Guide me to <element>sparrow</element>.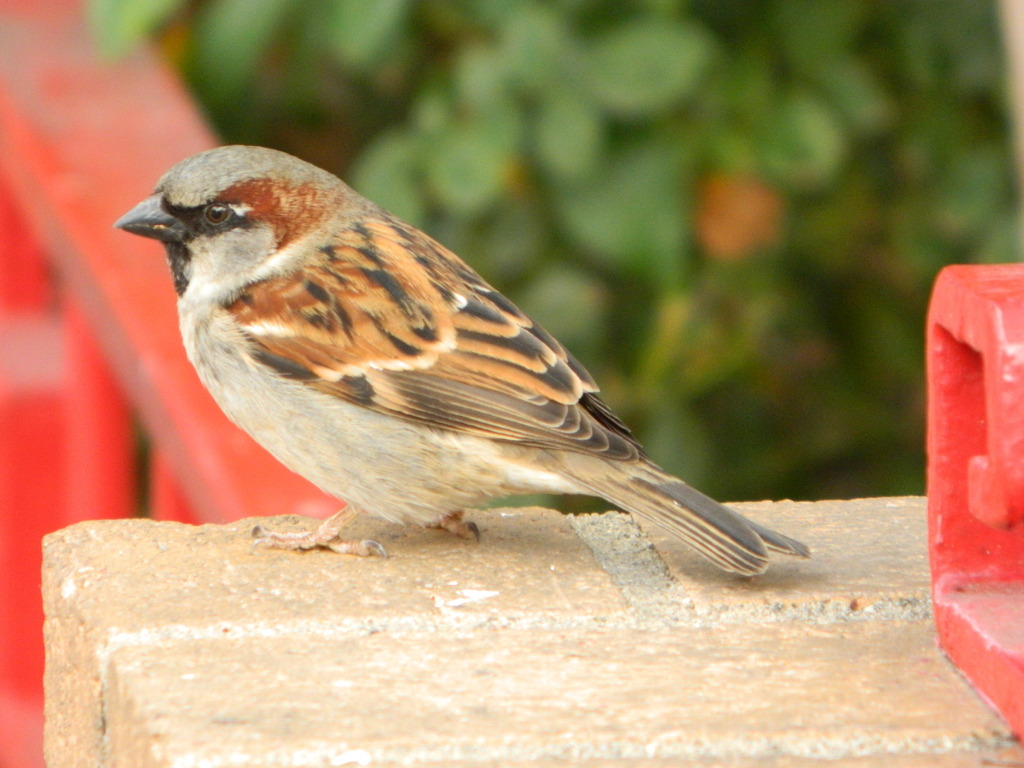
Guidance: locate(112, 144, 816, 580).
